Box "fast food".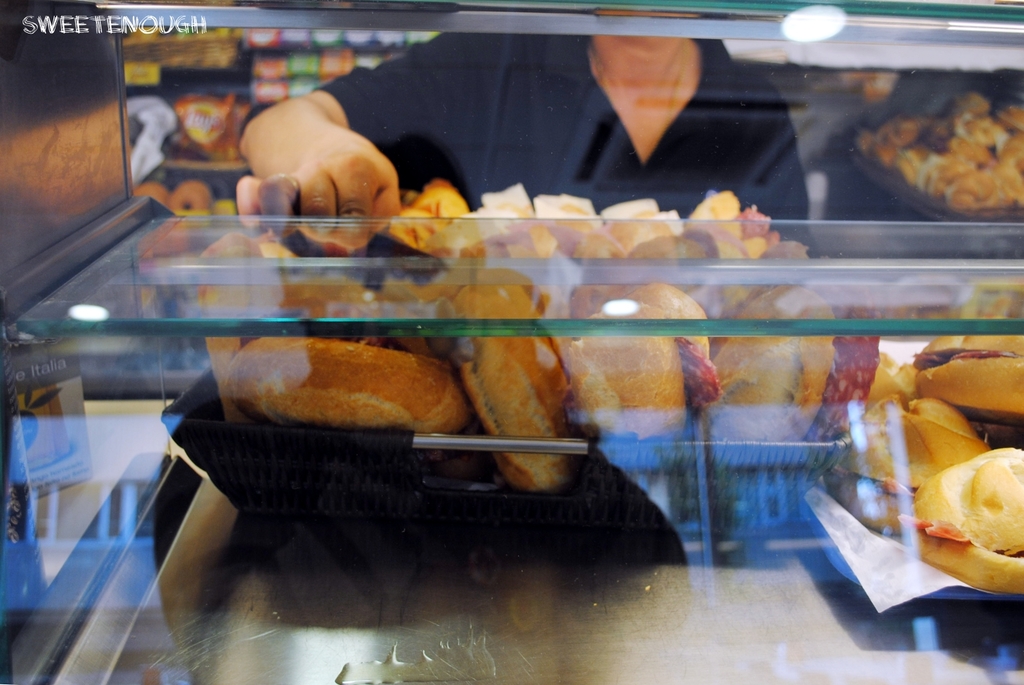
{"left": 595, "top": 193, "right": 720, "bottom": 288}.
